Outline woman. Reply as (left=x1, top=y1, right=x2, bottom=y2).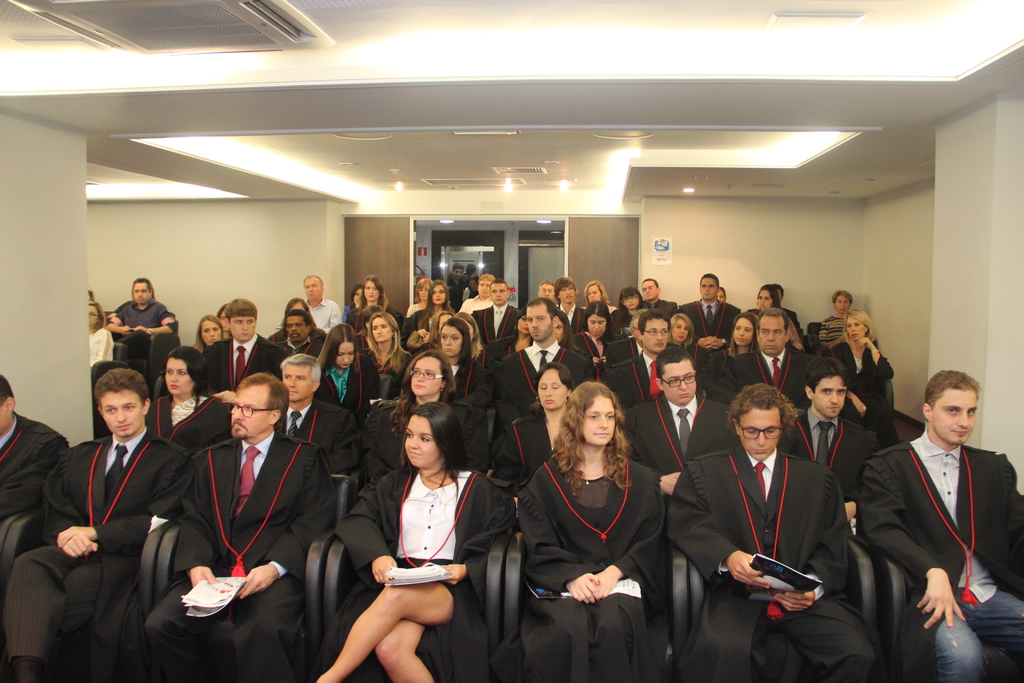
(left=749, top=286, right=779, bottom=308).
